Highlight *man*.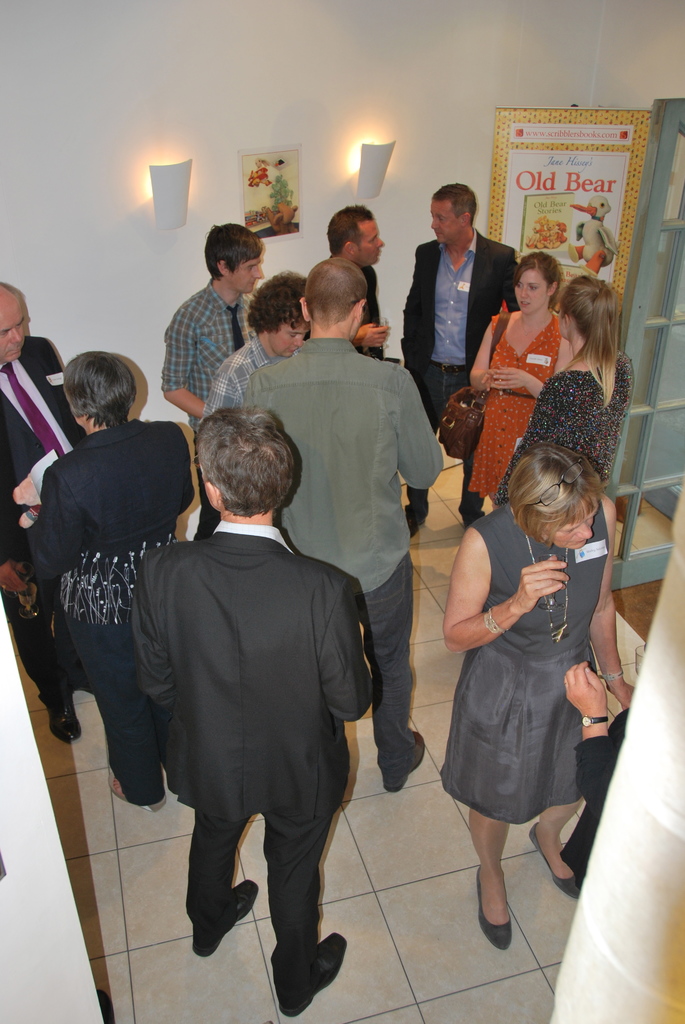
Highlighted region: x1=0, y1=285, x2=123, y2=747.
